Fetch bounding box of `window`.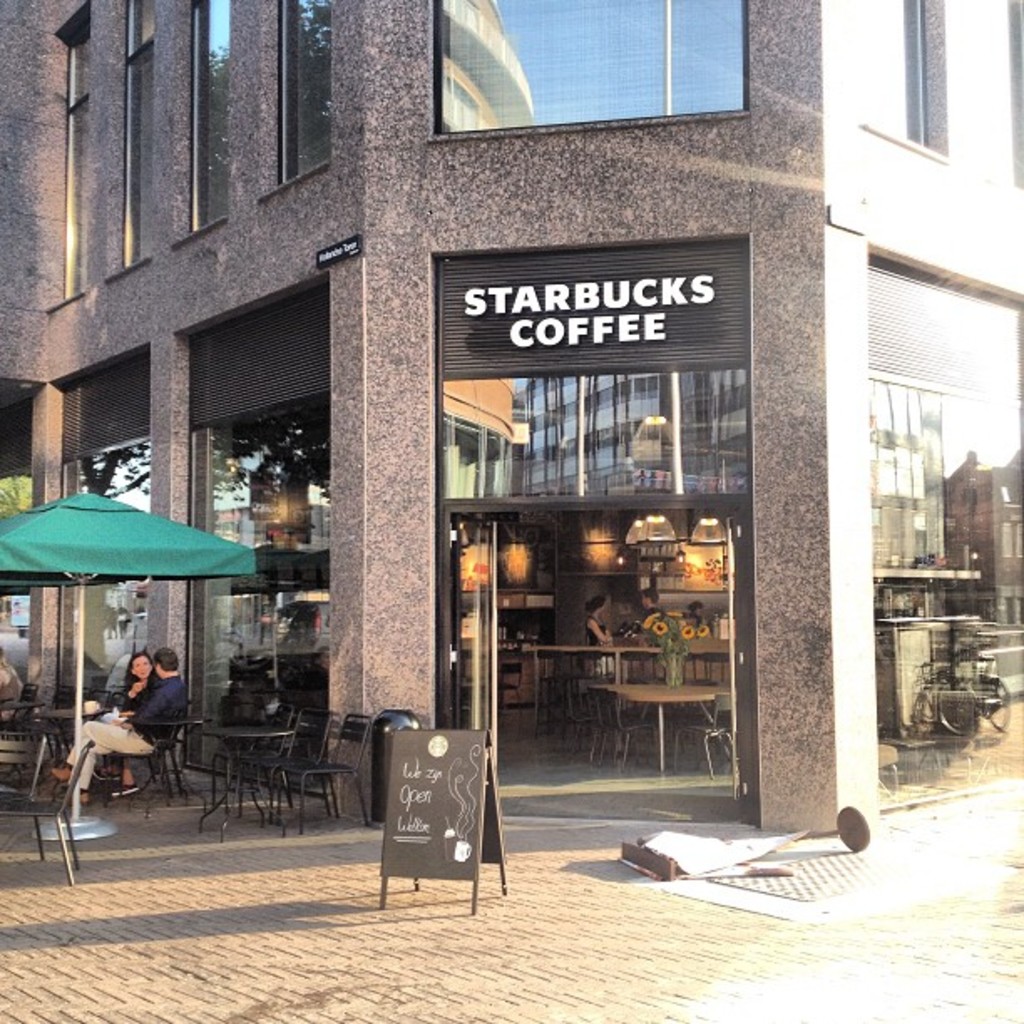
Bbox: l=897, t=0, r=942, b=141.
